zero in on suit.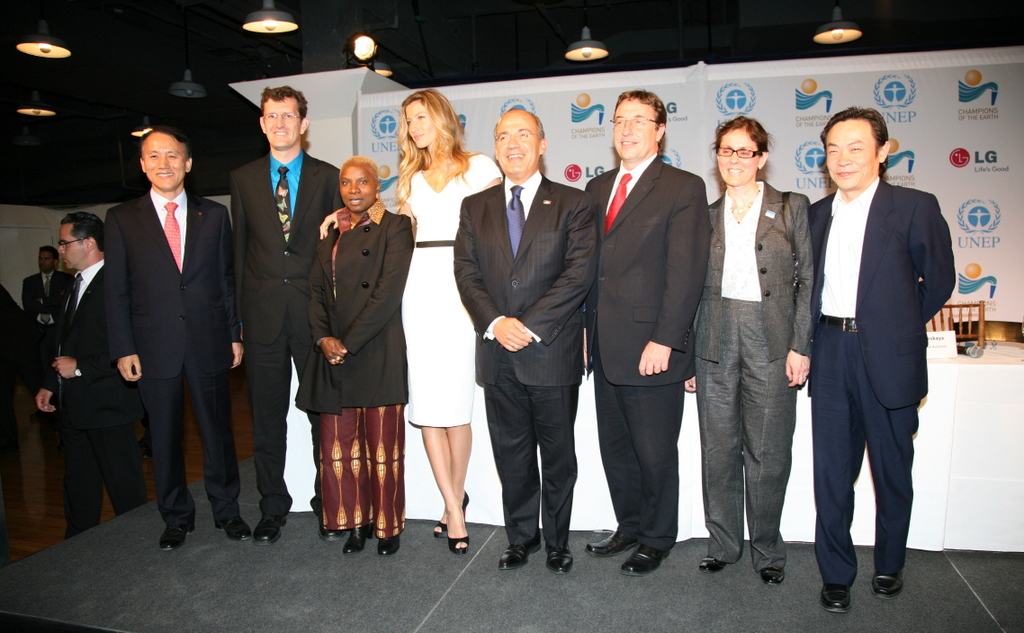
Zeroed in: <region>94, 111, 229, 557</region>.
